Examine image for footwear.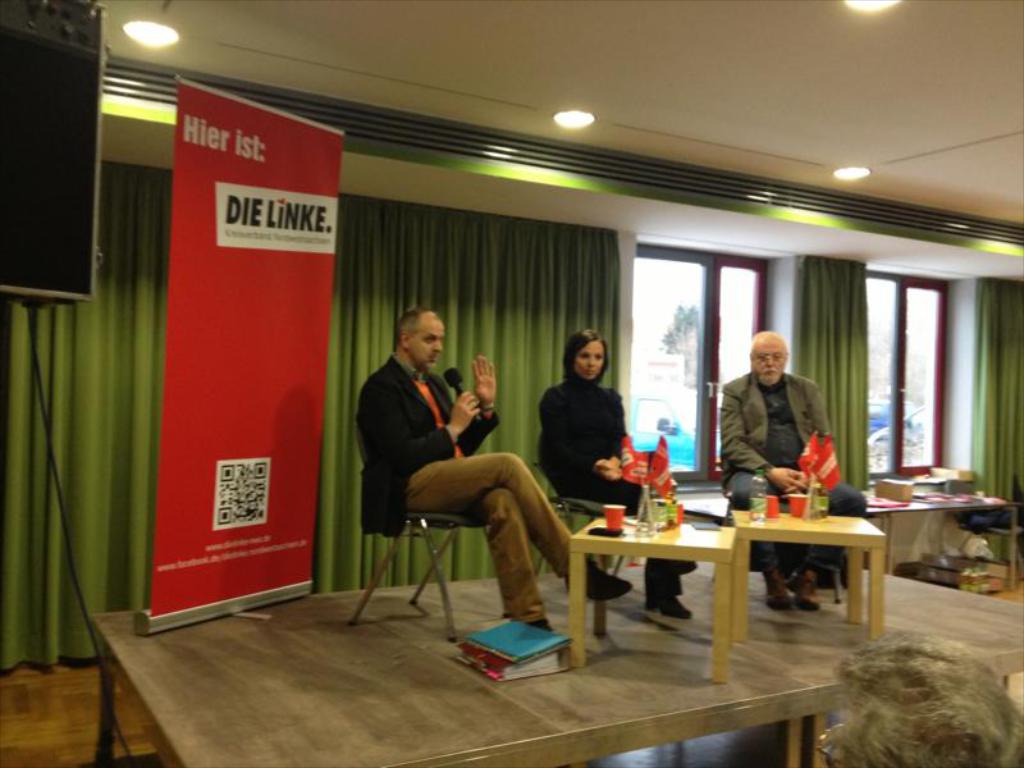
Examination result: {"left": 563, "top": 561, "right": 630, "bottom": 605}.
